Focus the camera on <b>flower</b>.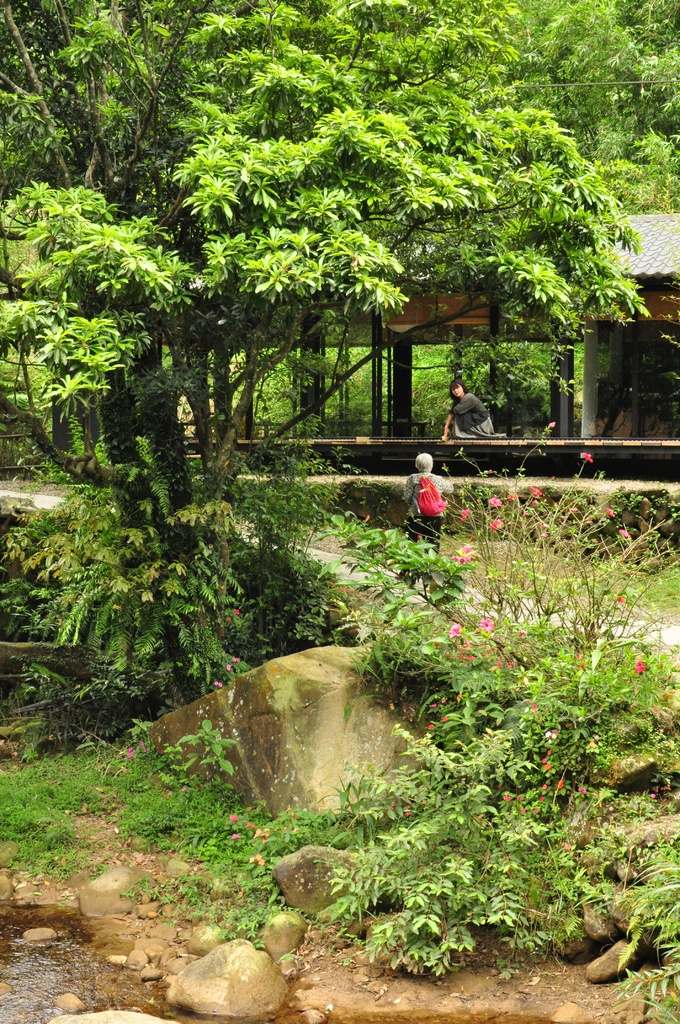
Focus region: x1=490, y1=513, x2=503, y2=527.
